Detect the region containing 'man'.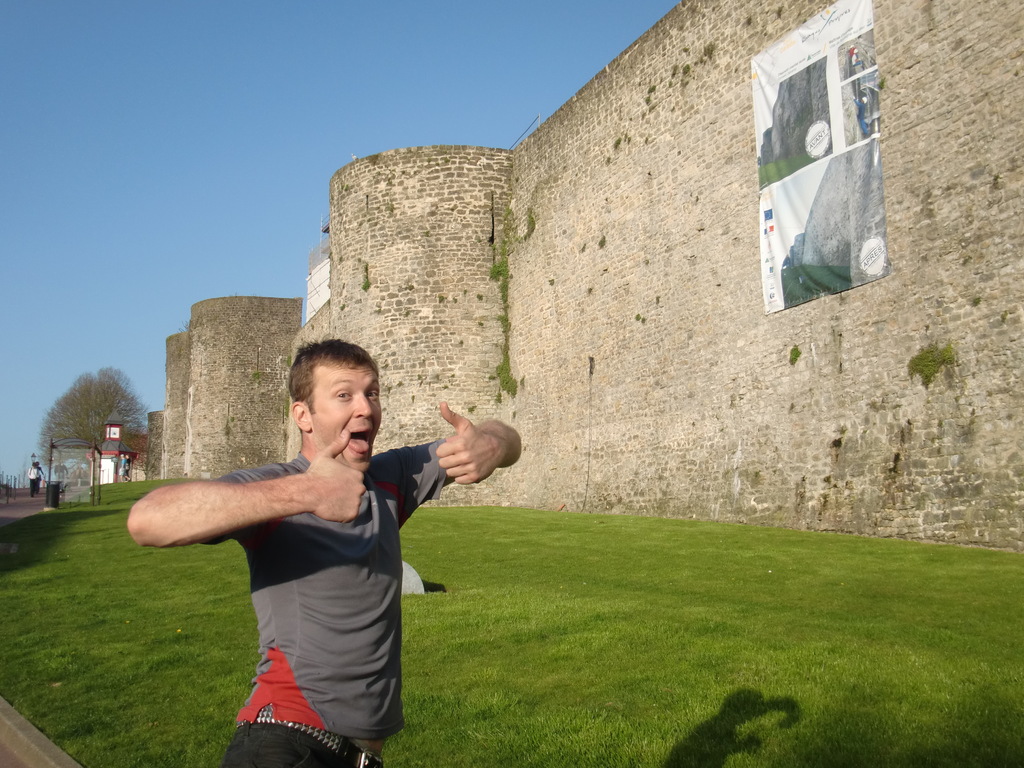
[27,460,52,499].
